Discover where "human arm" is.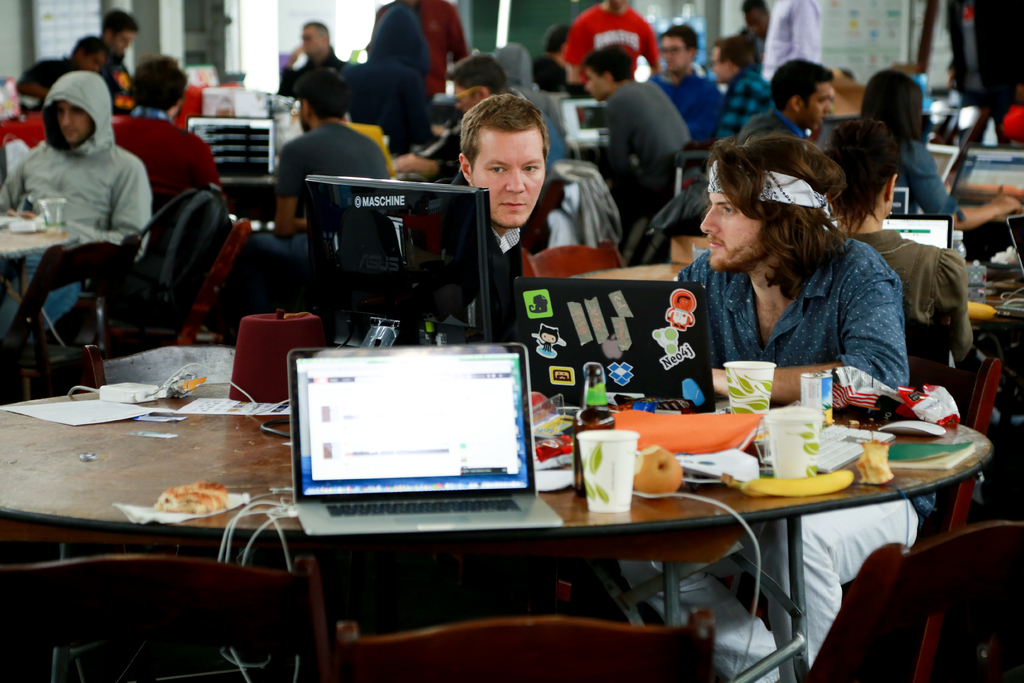
Discovered at BBox(900, 136, 1023, 236).
